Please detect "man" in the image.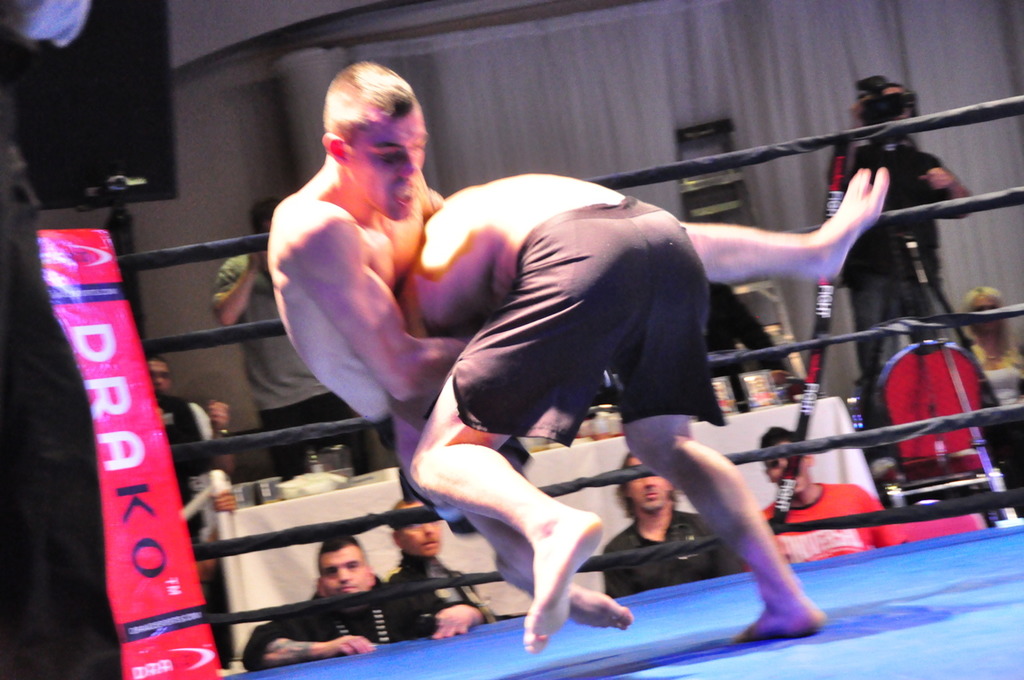
pyautogui.locateOnScreen(266, 59, 890, 630).
